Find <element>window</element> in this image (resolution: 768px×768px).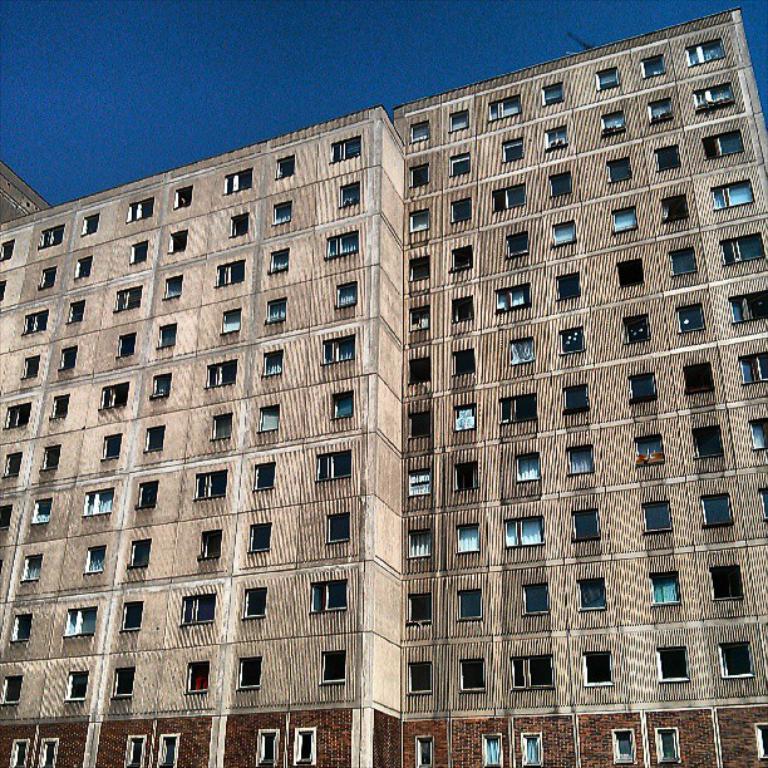
<bbox>153, 734, 179, 767</bbox>.
